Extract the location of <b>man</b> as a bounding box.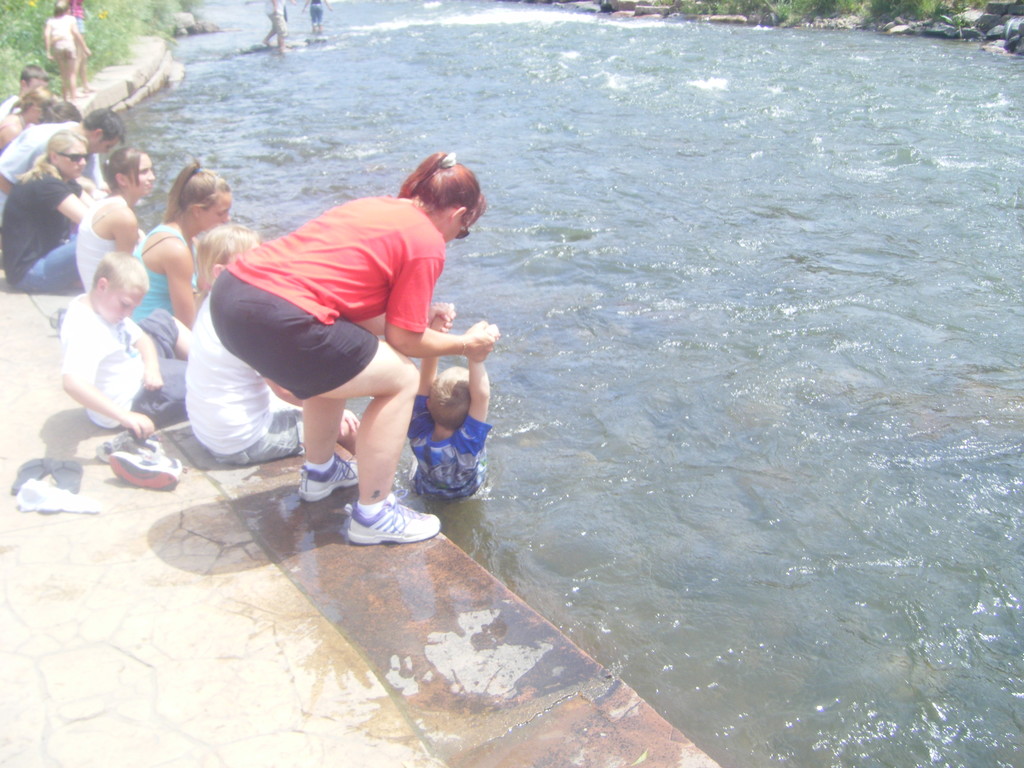
box(177, 152, 499, 558).
